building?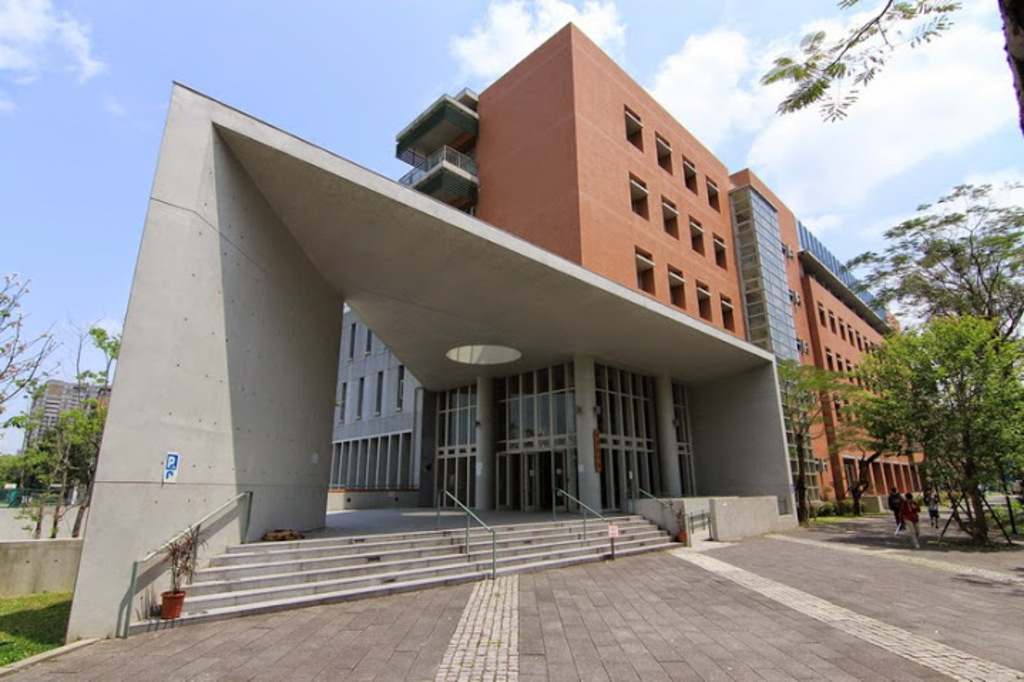
bbox=(63, 21, 933, 644)
